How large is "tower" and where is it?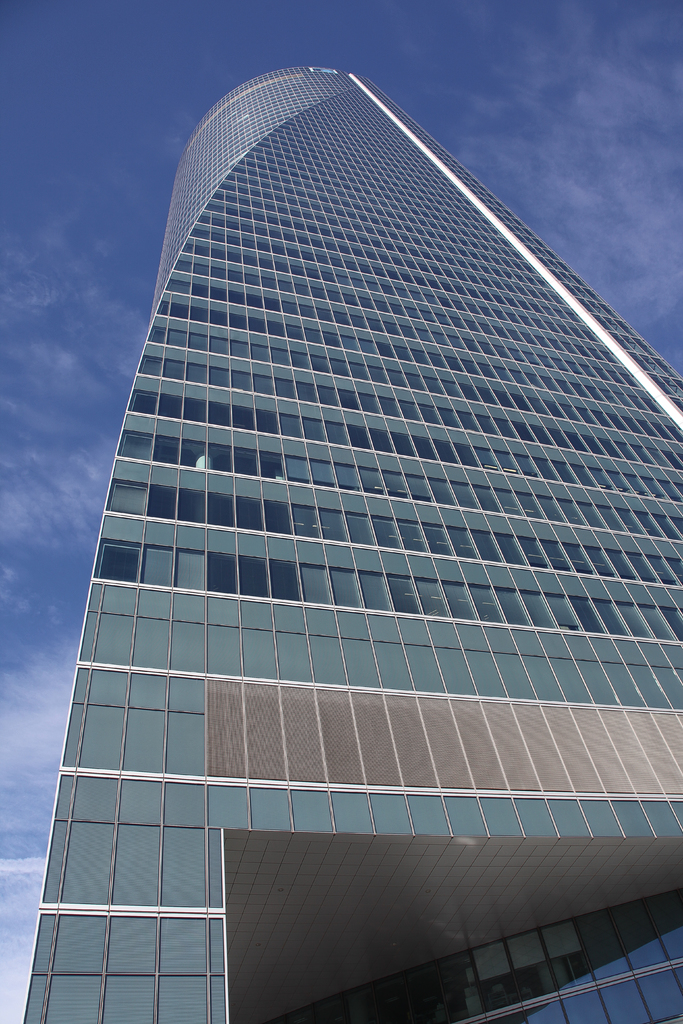
Bounding box: box=[0, 45, 673, 977].
